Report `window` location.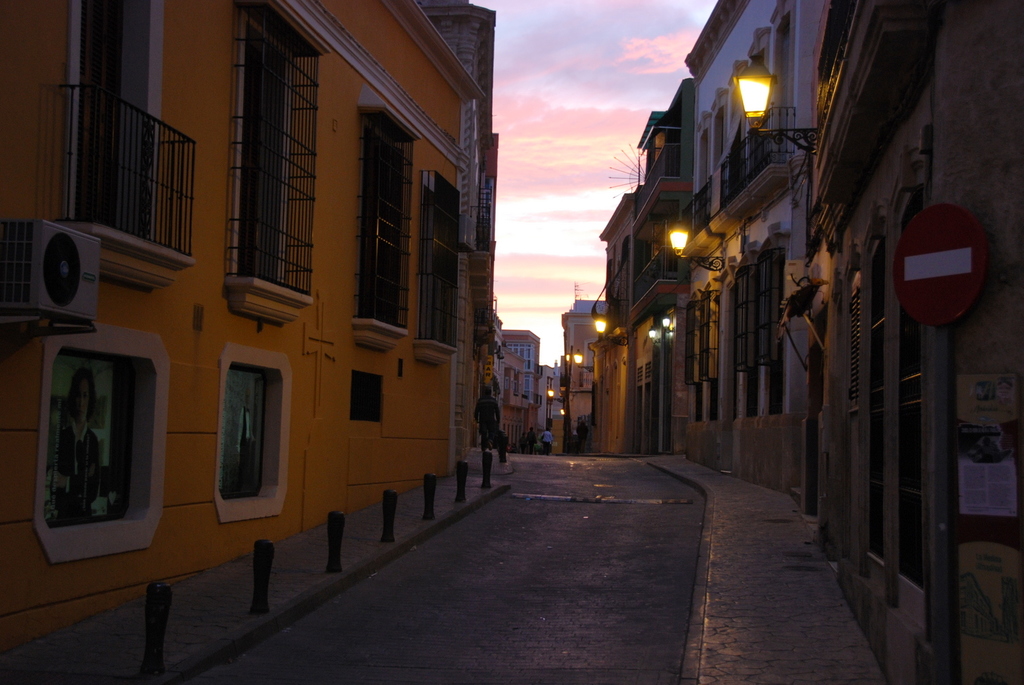
Report: 65,342,159,547.
